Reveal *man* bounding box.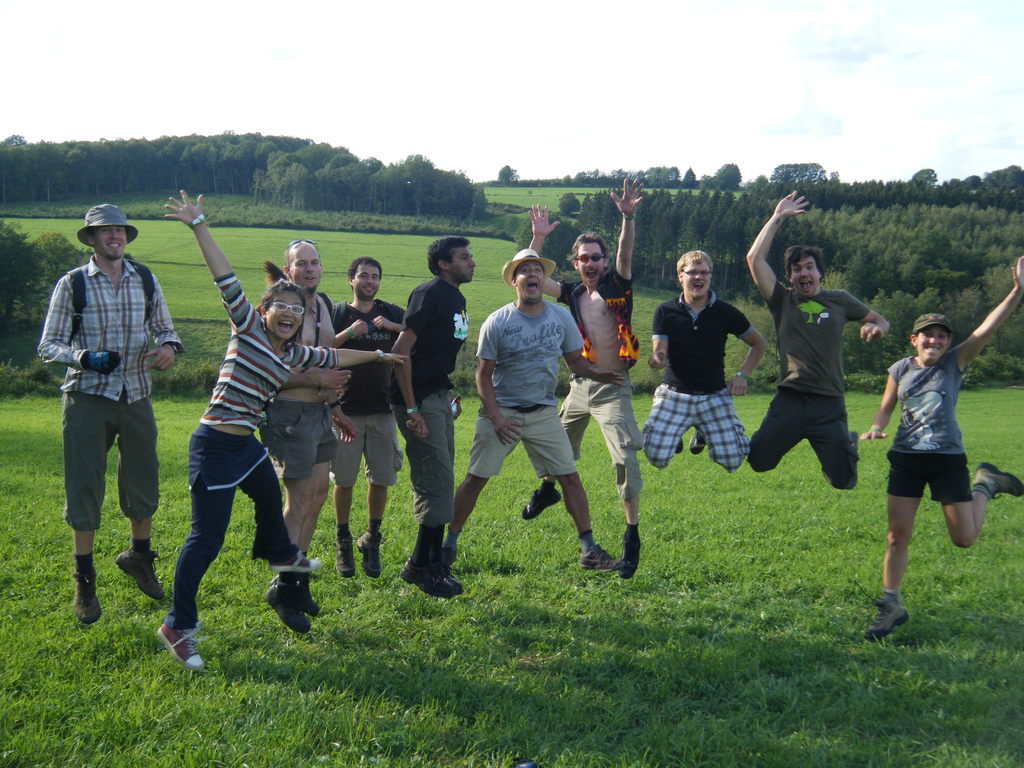
Revealed: (left=387, top=230, right=468, bottom=591).
